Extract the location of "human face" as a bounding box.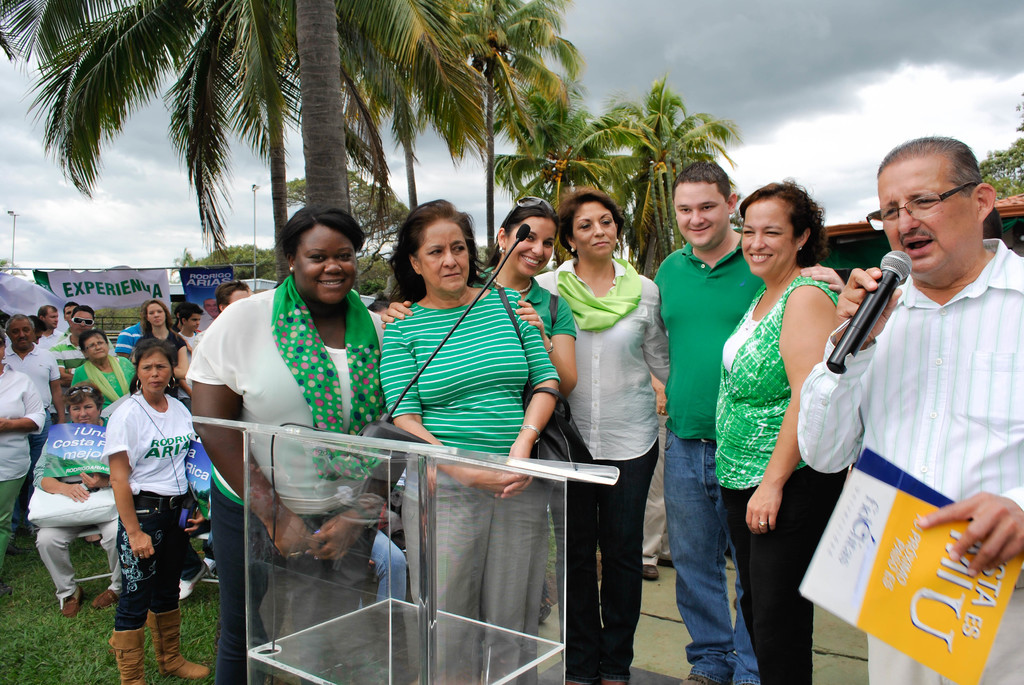
region(46, 308, 56, 328).
